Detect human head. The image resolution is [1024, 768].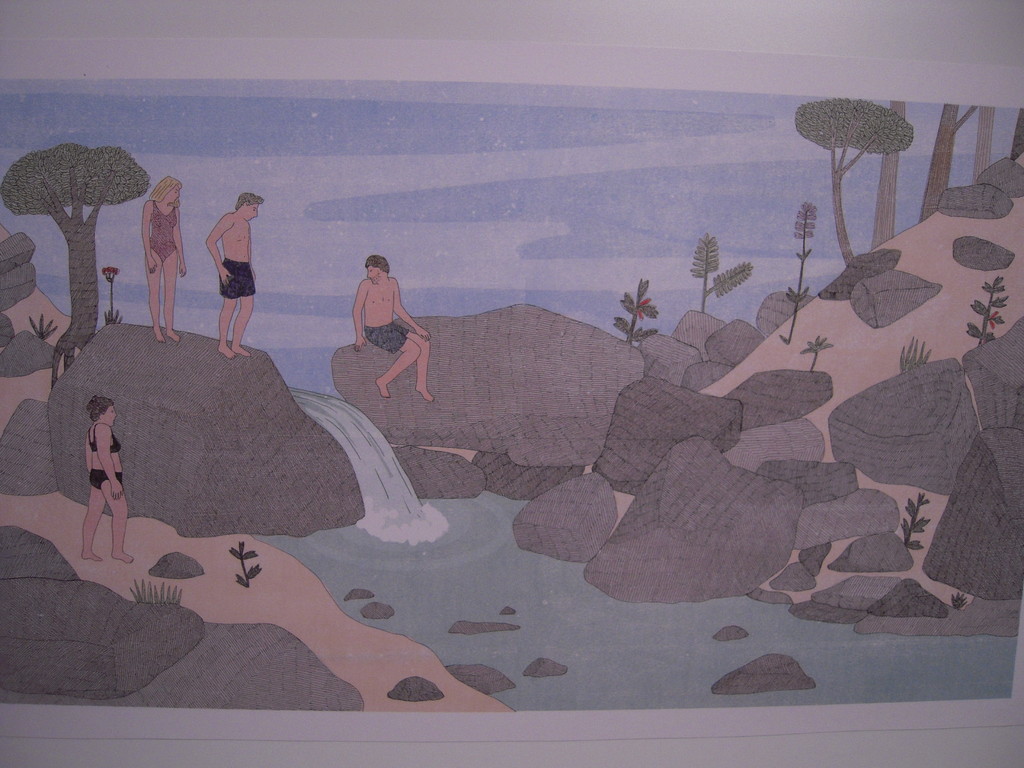
[88,396,117,428].
